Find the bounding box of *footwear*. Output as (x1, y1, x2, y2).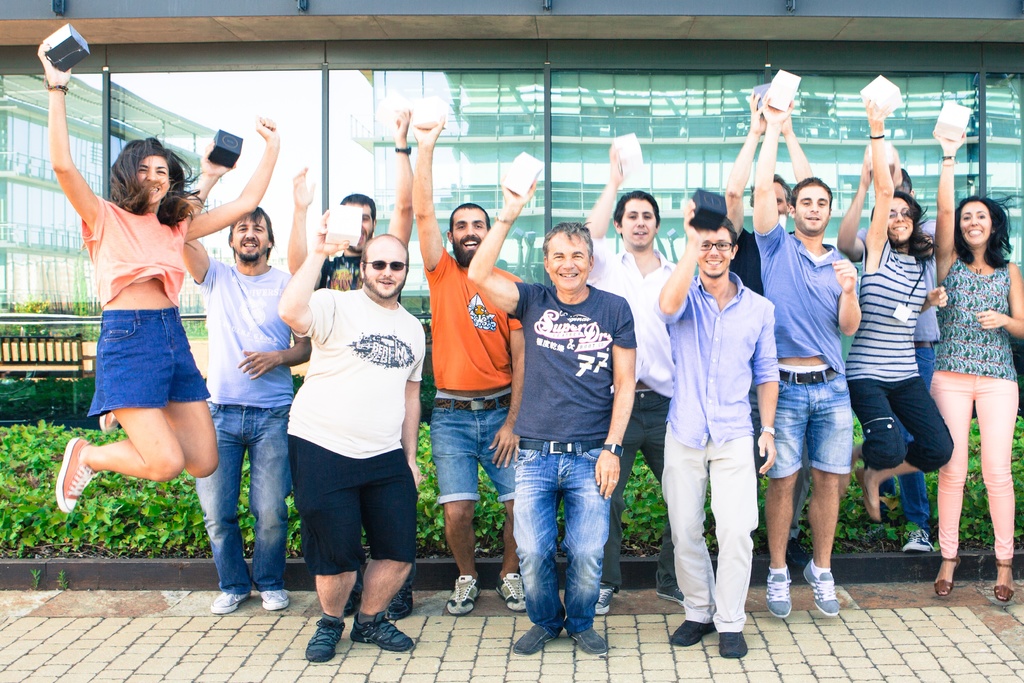
(390, 588, 411, 618).
